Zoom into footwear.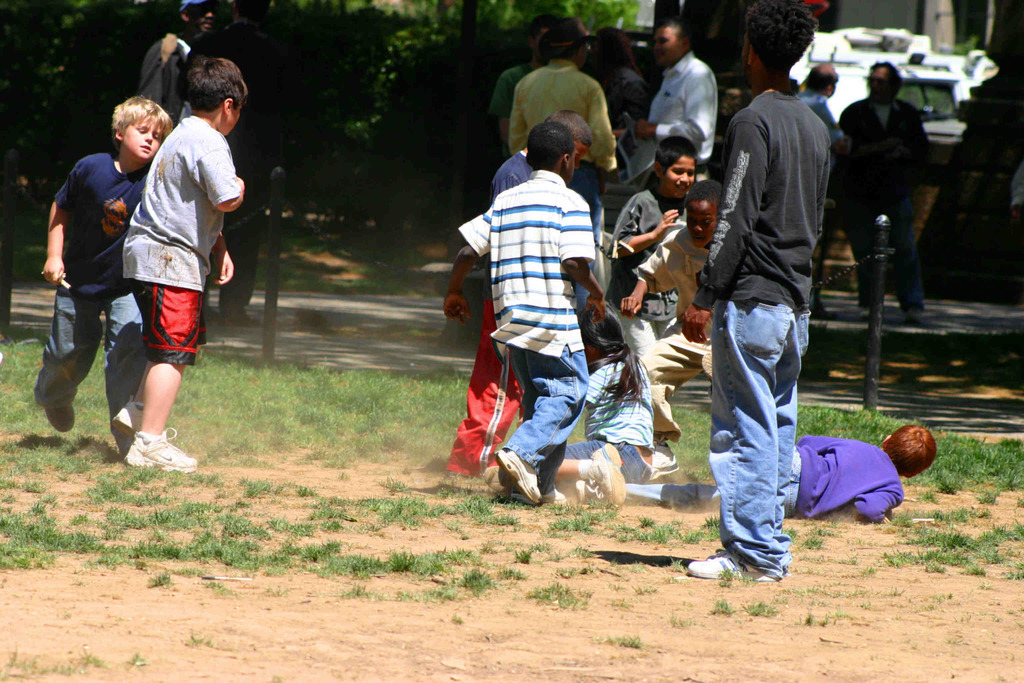
Zoom target: crop(124, 427, 197, 474).
